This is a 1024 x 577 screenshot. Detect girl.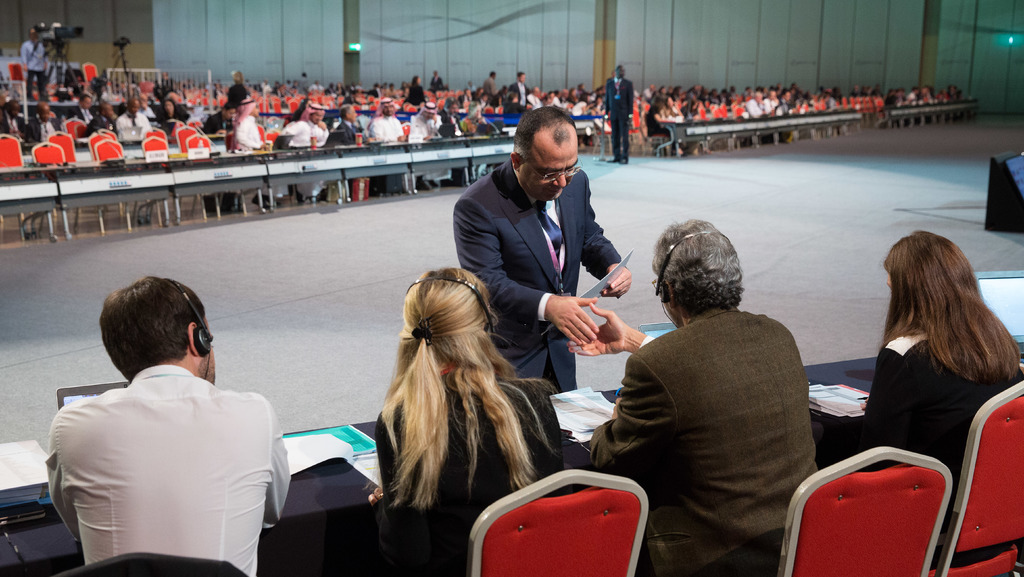
[365,269,566,518].
